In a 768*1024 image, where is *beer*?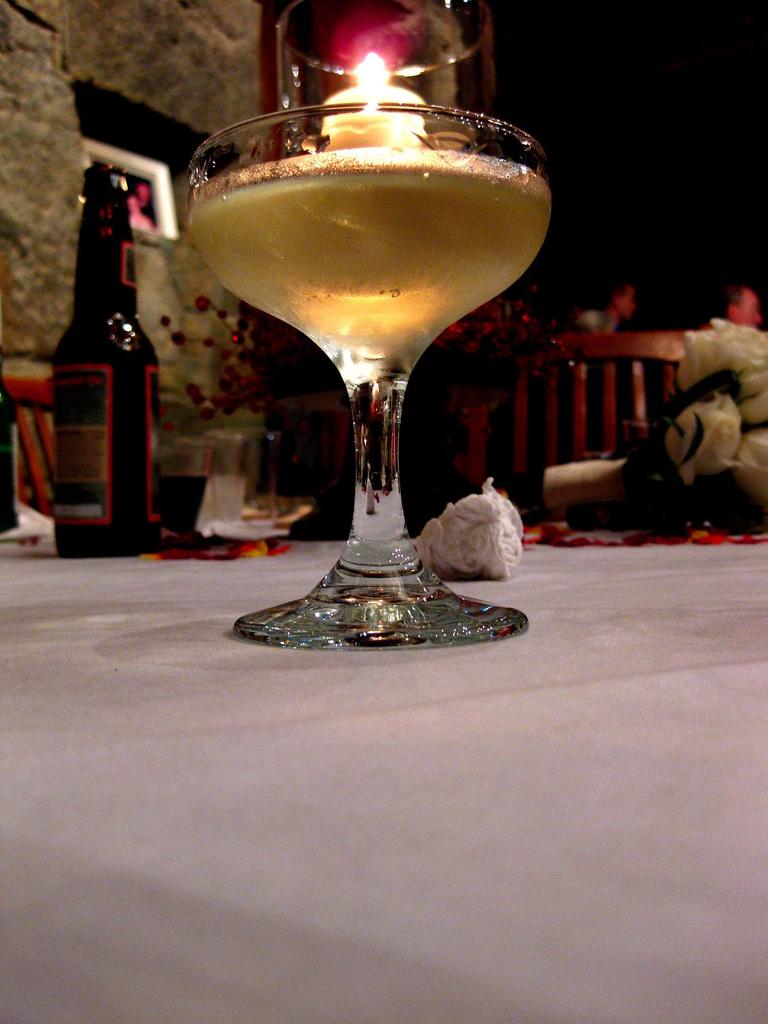
192:145:564:399.
